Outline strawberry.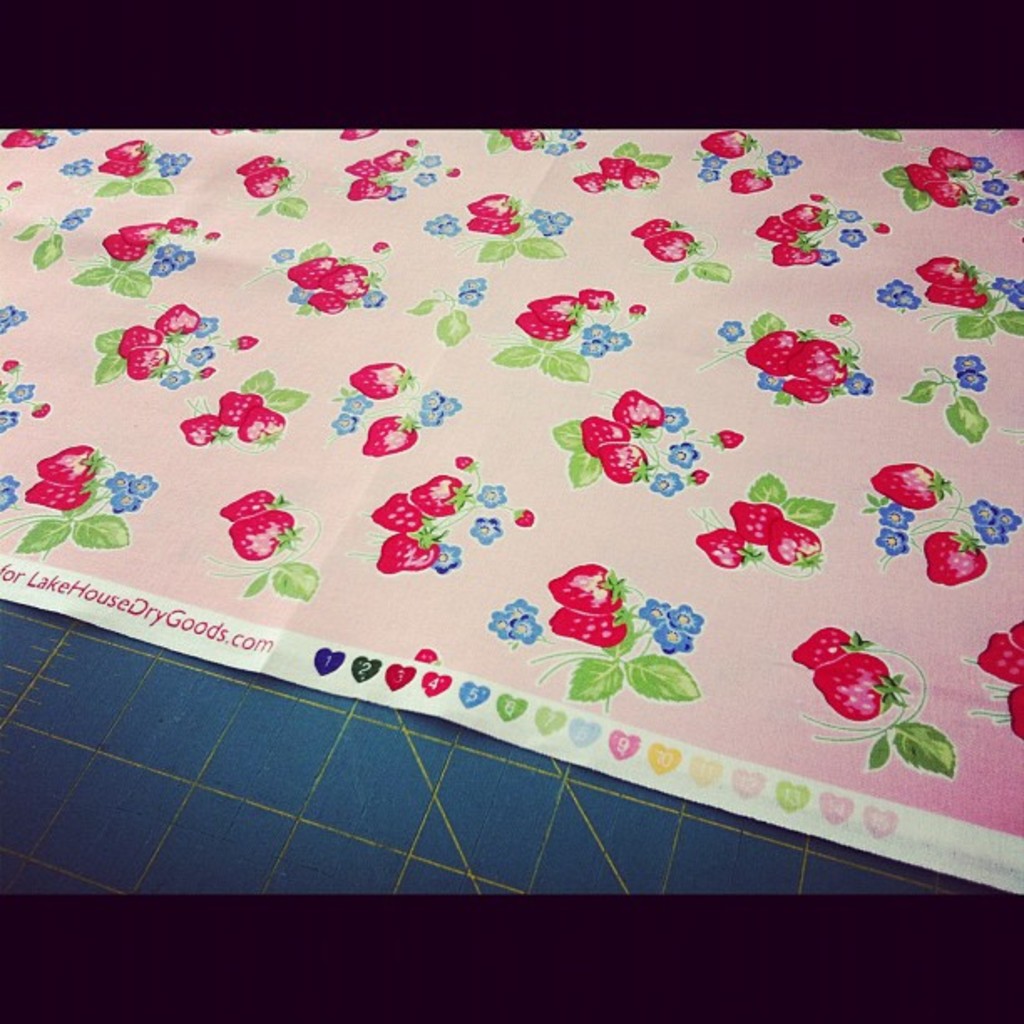
Outline: (x1=172, y1=410, x2=233, y2=445).
